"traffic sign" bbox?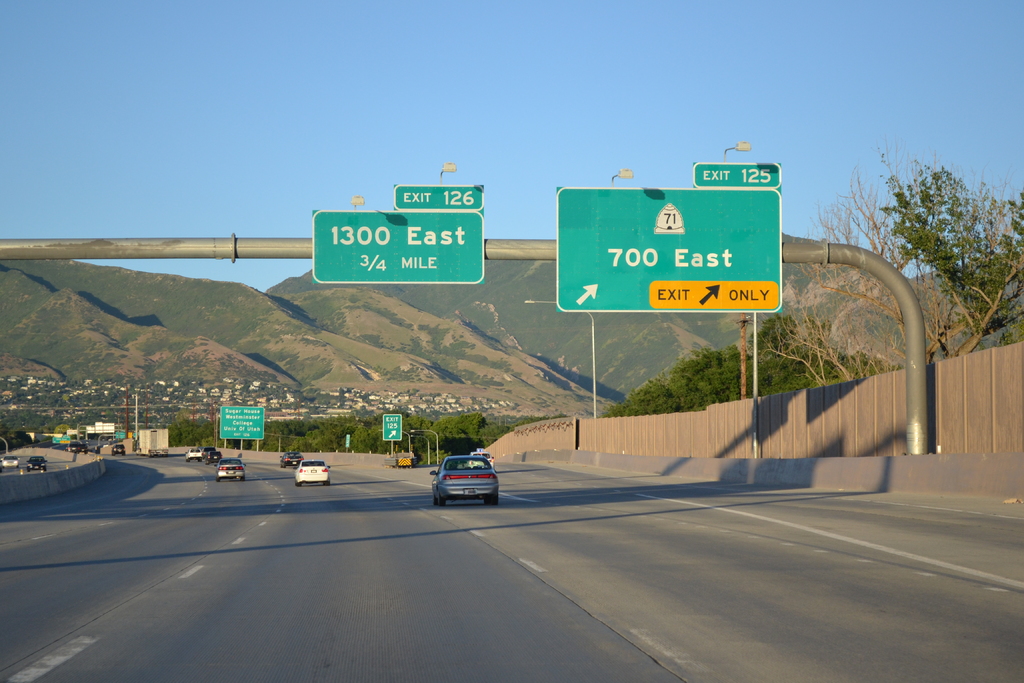
553 160 783 320
